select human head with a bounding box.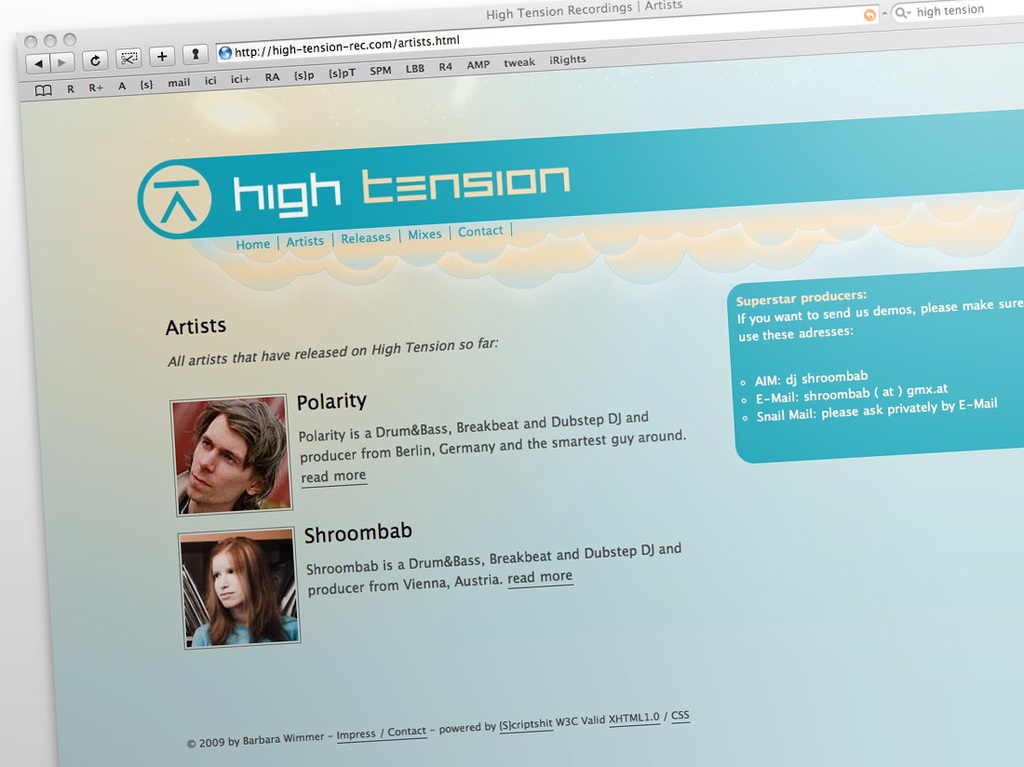
{"left": 212, "top": 536, "right": 266, "bottom": 611}.
